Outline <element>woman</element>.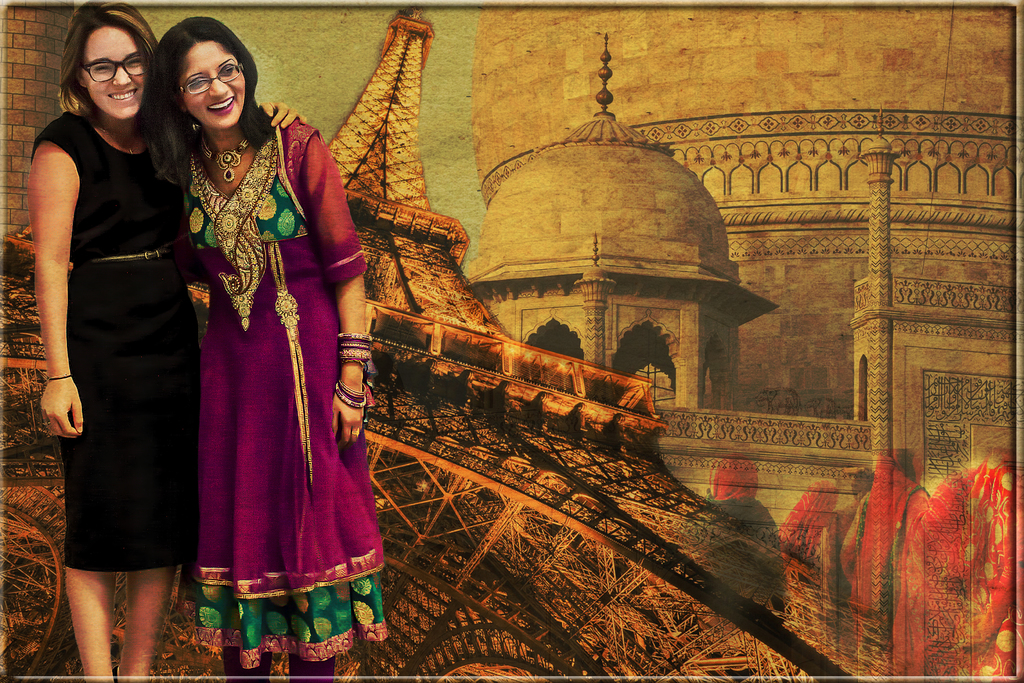
Outline: (35, 1, 307, 682).
